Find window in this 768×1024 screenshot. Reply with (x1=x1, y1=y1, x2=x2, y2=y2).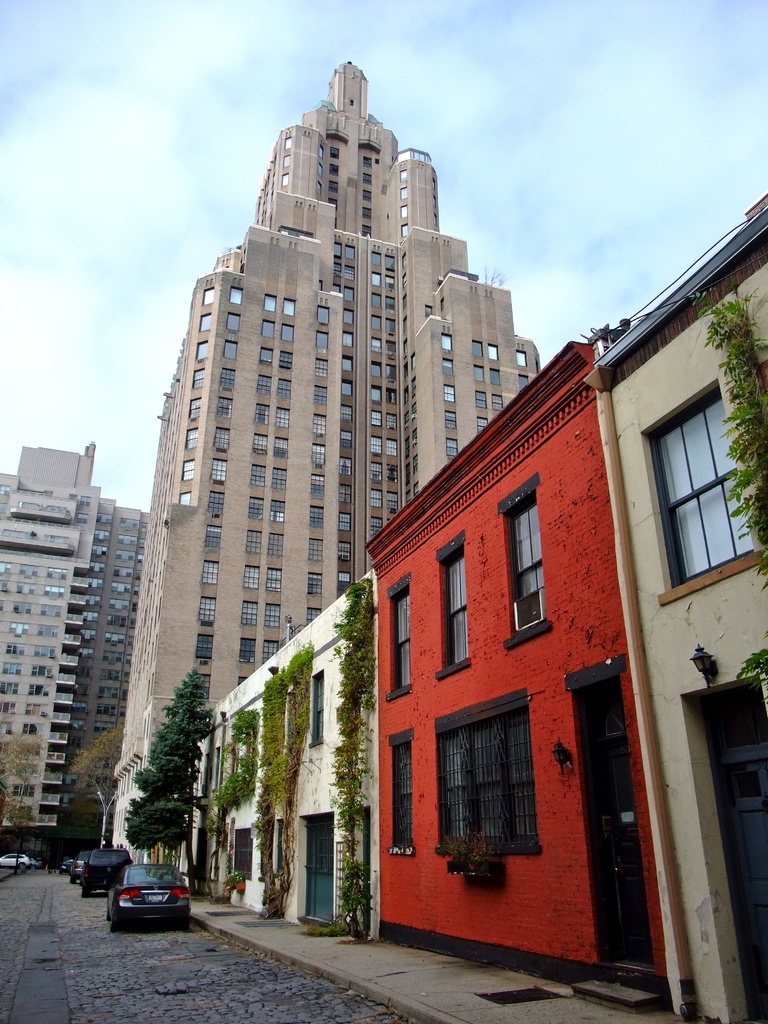
(x1=314, y1=183, x2=322, y2=193).
